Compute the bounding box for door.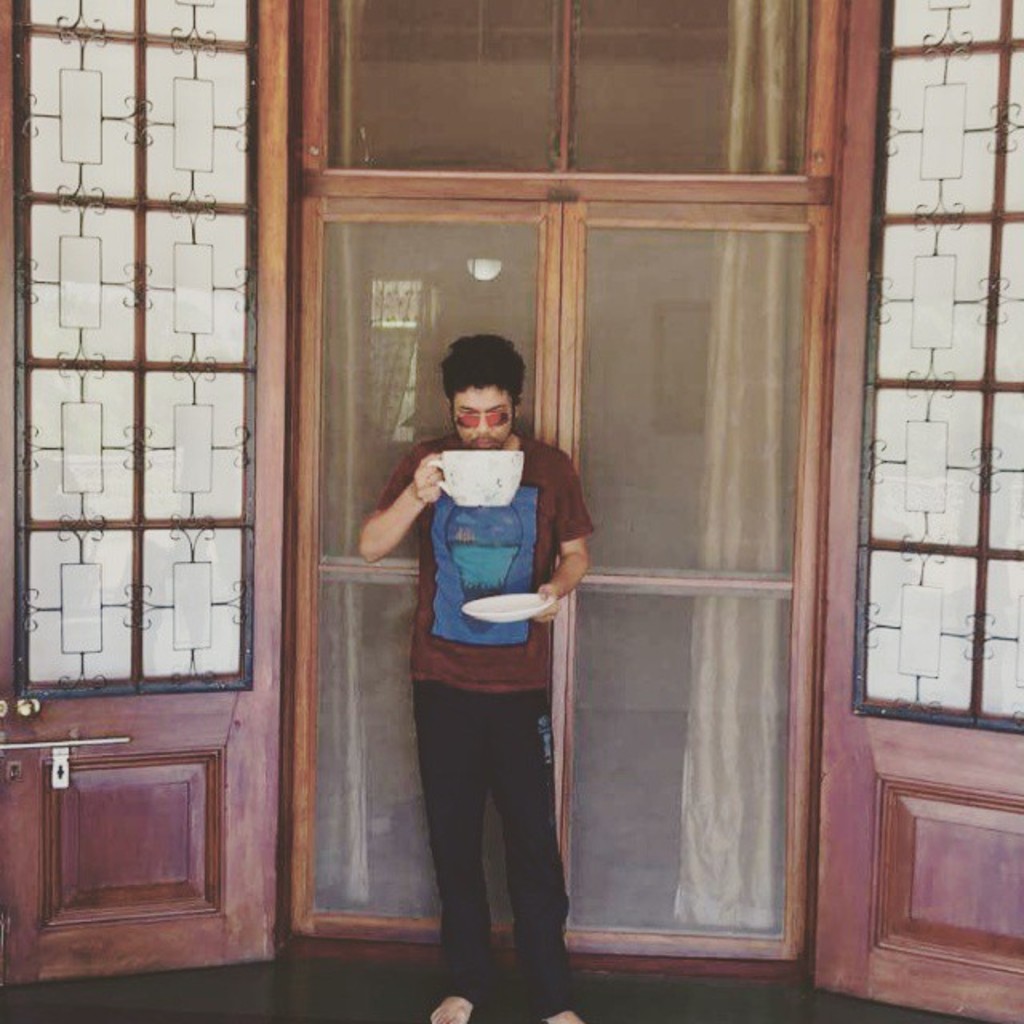
<region>291, 200, 838, 958</region>.
